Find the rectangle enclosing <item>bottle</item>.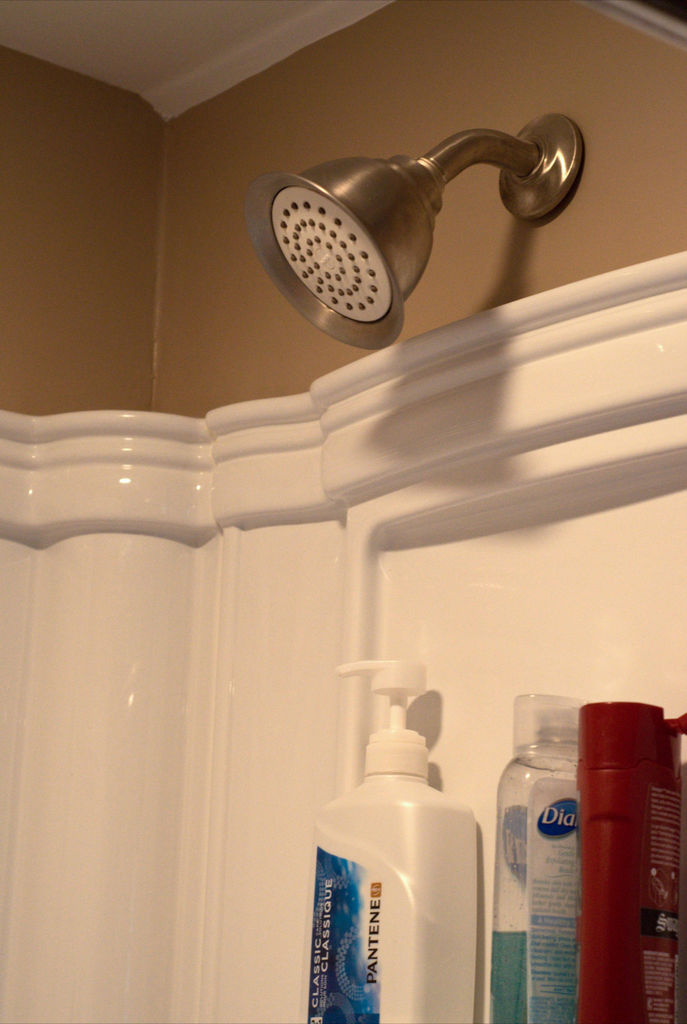
{"left": 313, "top": 719, "right": 498, "bottom": 1004}.
